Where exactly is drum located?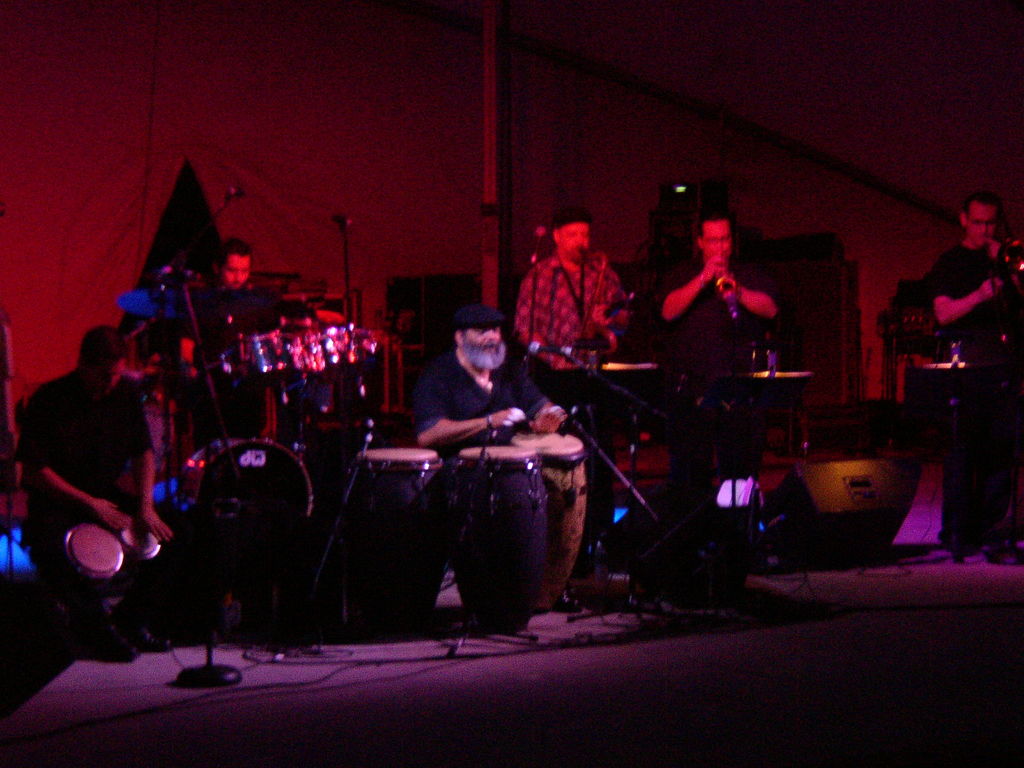
Its bounding box is (x1=175, y1=438, x2=321, y2=539).
